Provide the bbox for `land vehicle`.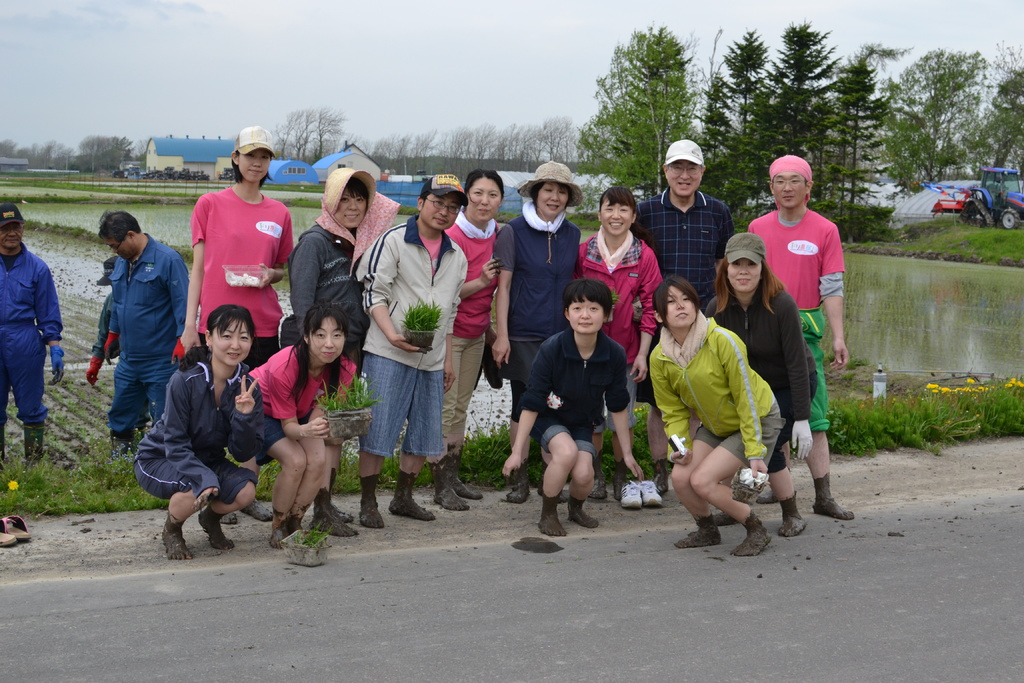
select_region(923, 163, 1023, 227).
